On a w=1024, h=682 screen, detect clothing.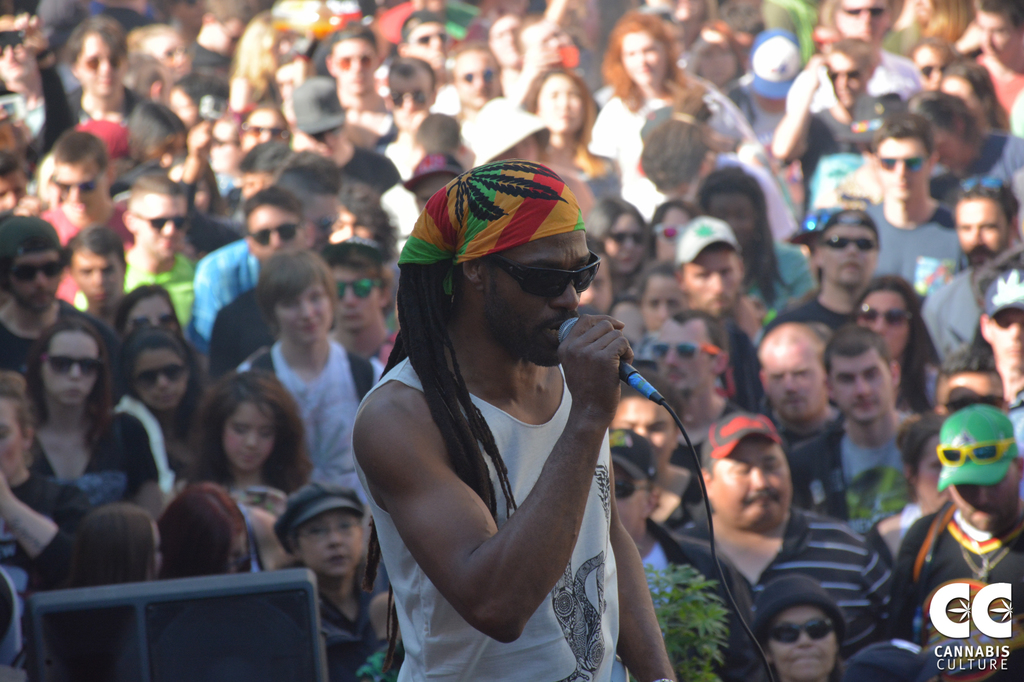
Rect(6, 391, 169, 567).
